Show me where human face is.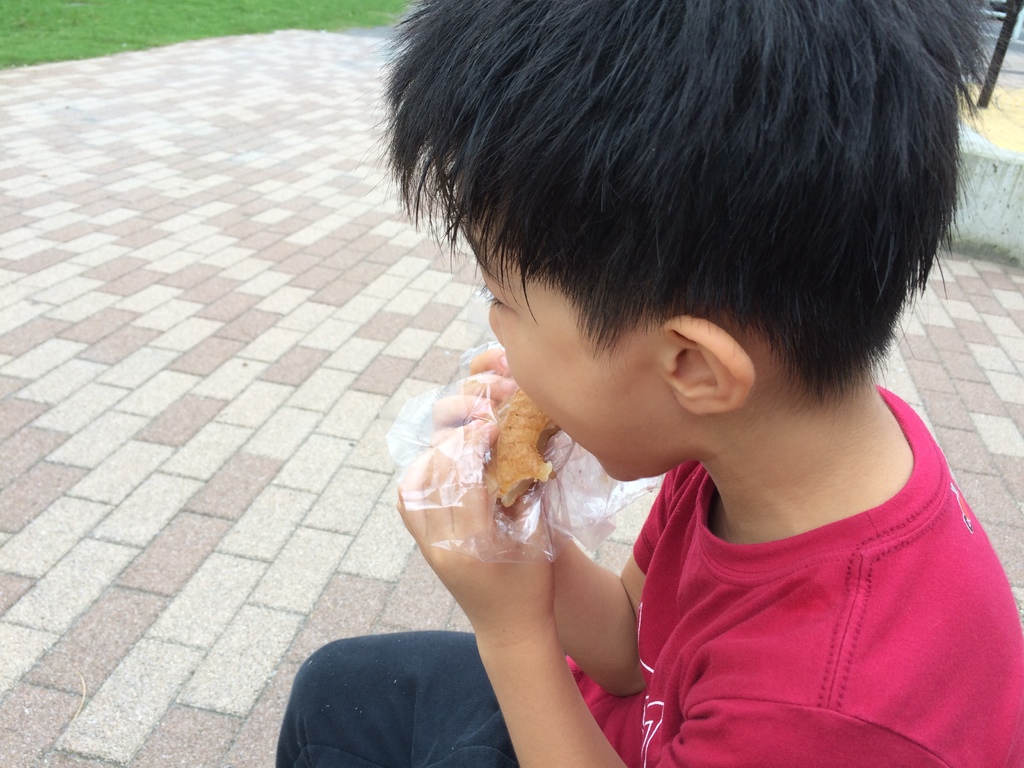
human face is at Rect(451, 177, 666, 488).
